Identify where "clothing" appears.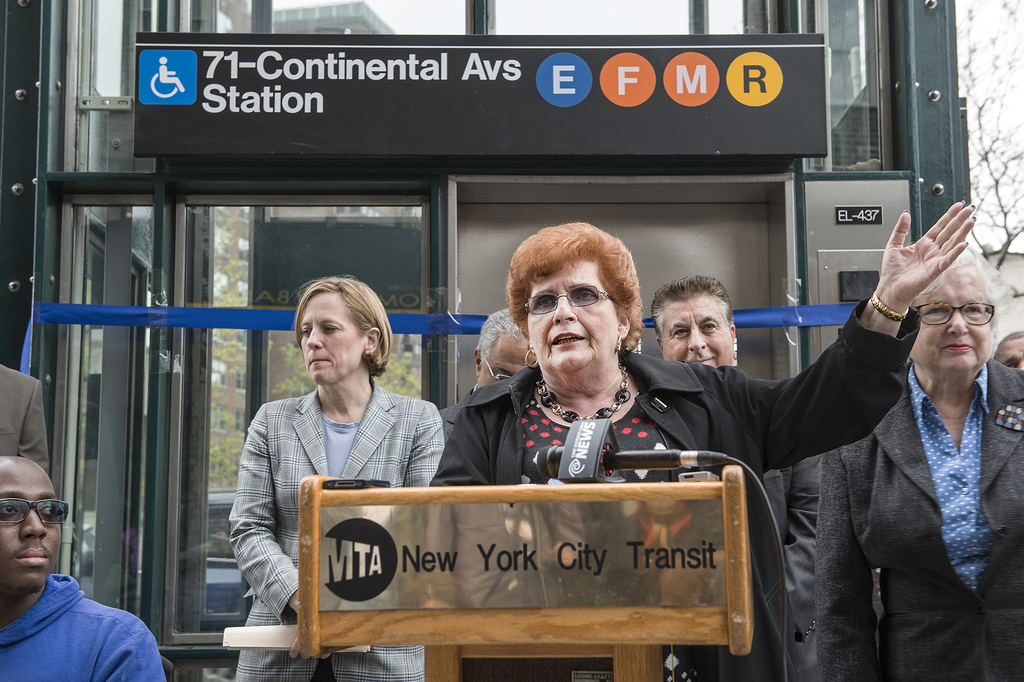
Appears at bbox(222, 380, 445, 681).
